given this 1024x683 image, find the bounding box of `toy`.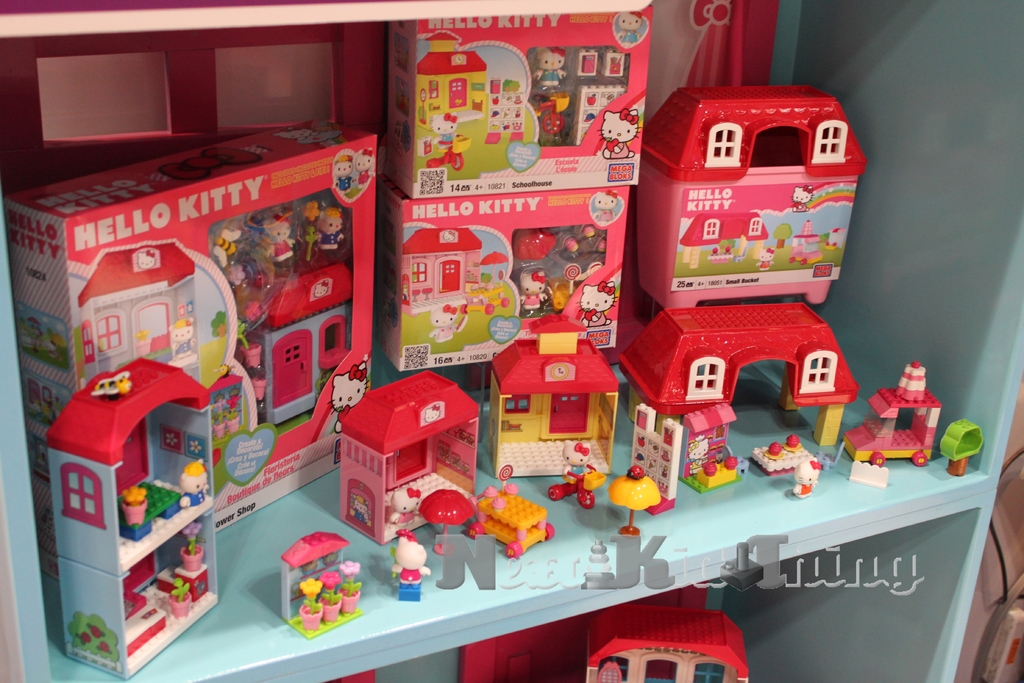
detection(337, 368, 476, 544).
